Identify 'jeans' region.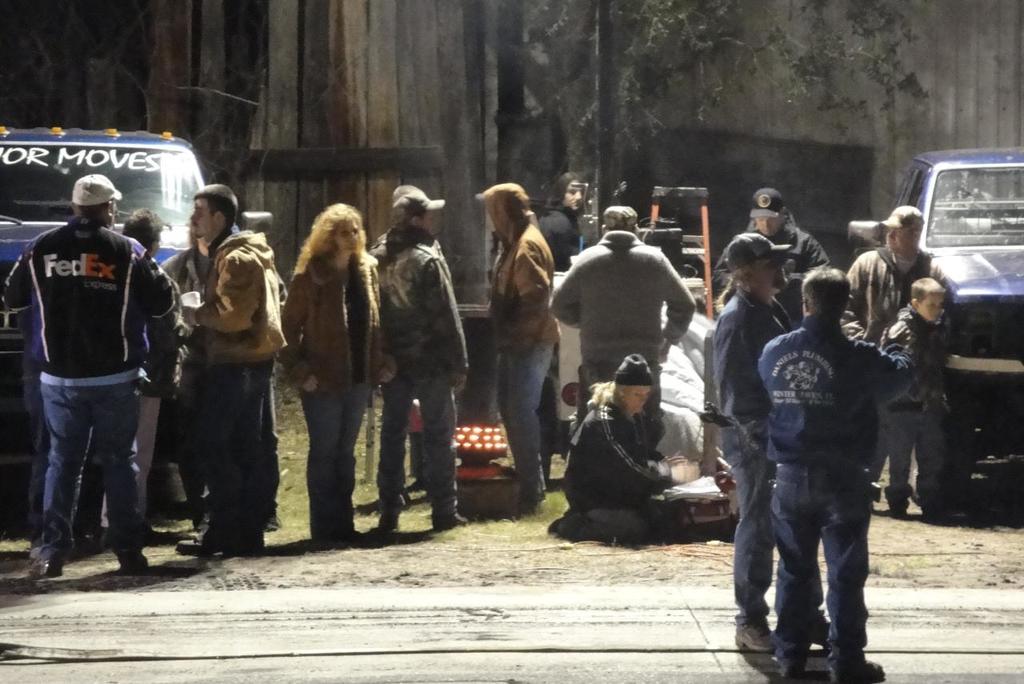
Region: (left=874, top=400, right=898, bottom=485).
